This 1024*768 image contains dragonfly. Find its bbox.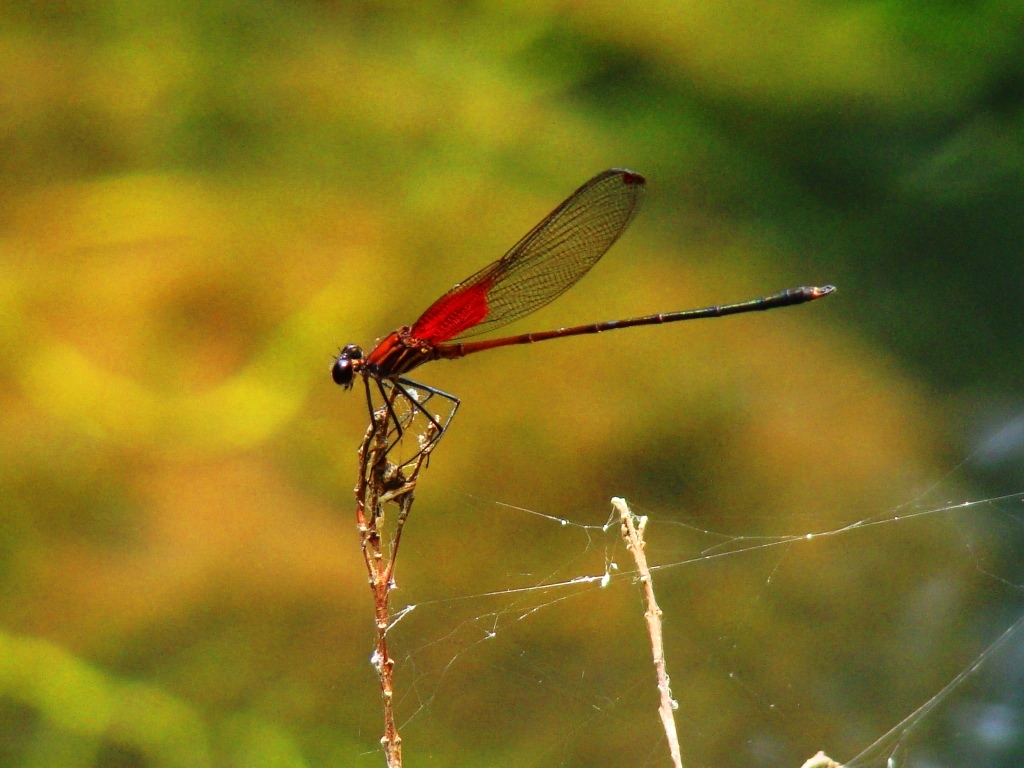
[x1=332, y1=168, x2=833, y2=474].
